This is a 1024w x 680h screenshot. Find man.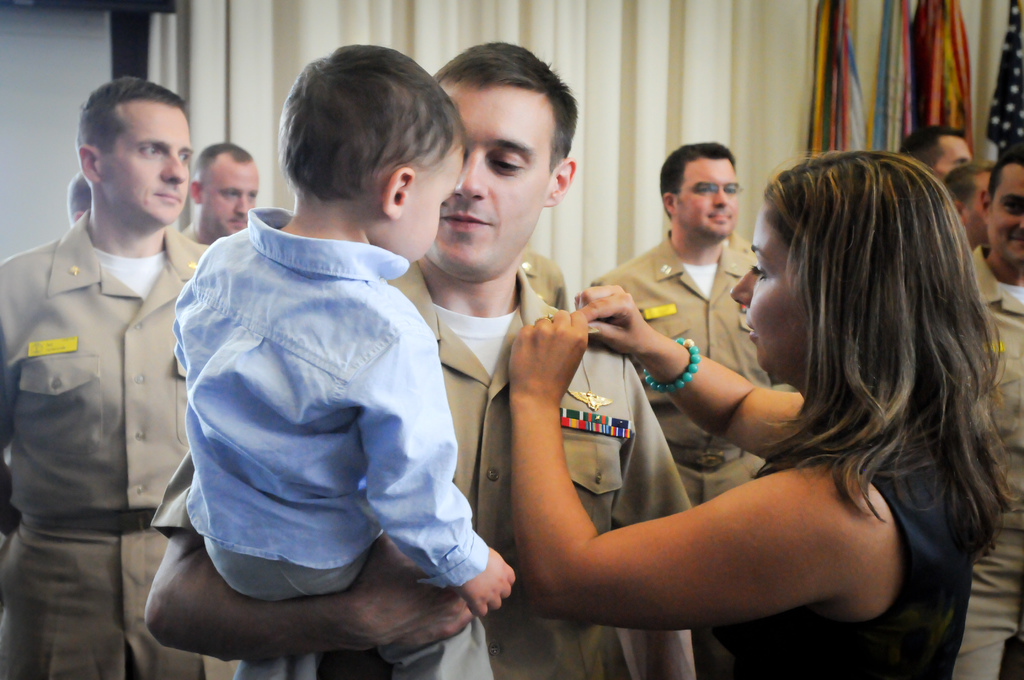
Bounding box: 63, 168, 99, 238.
